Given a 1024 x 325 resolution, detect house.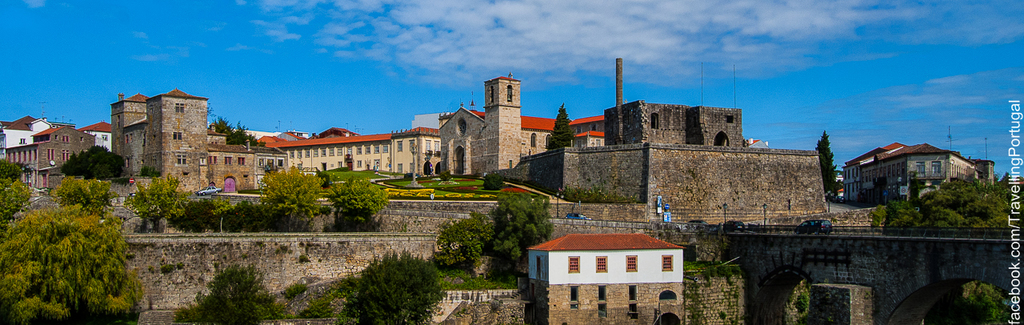
(left=607, top=61, right=746, bottom=146).
